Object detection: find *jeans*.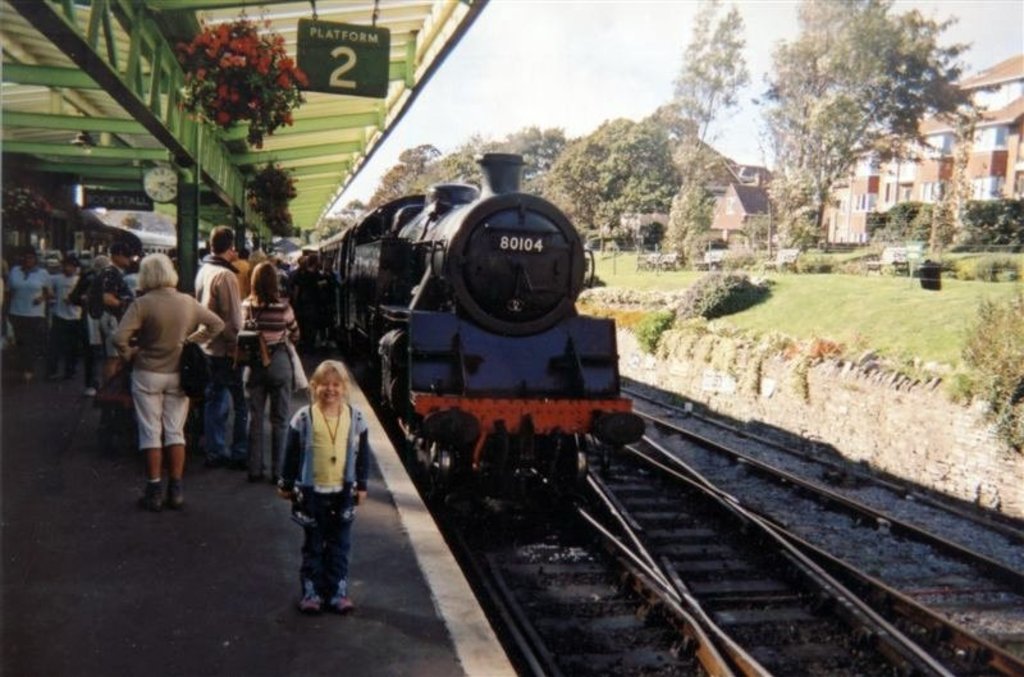
(300,490,360,598).
